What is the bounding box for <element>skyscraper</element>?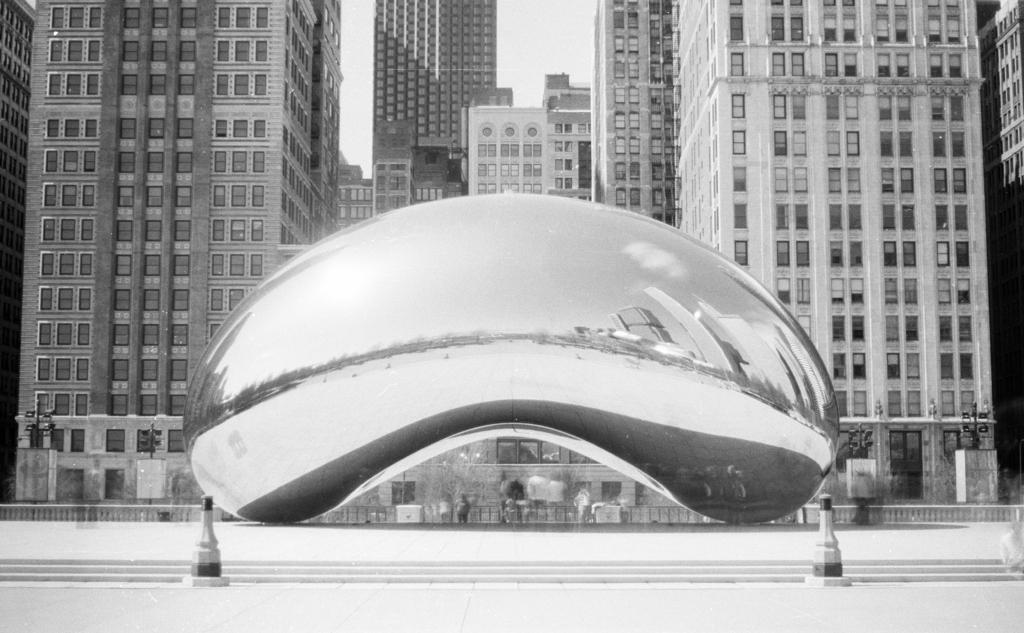
666,0,998,501.
